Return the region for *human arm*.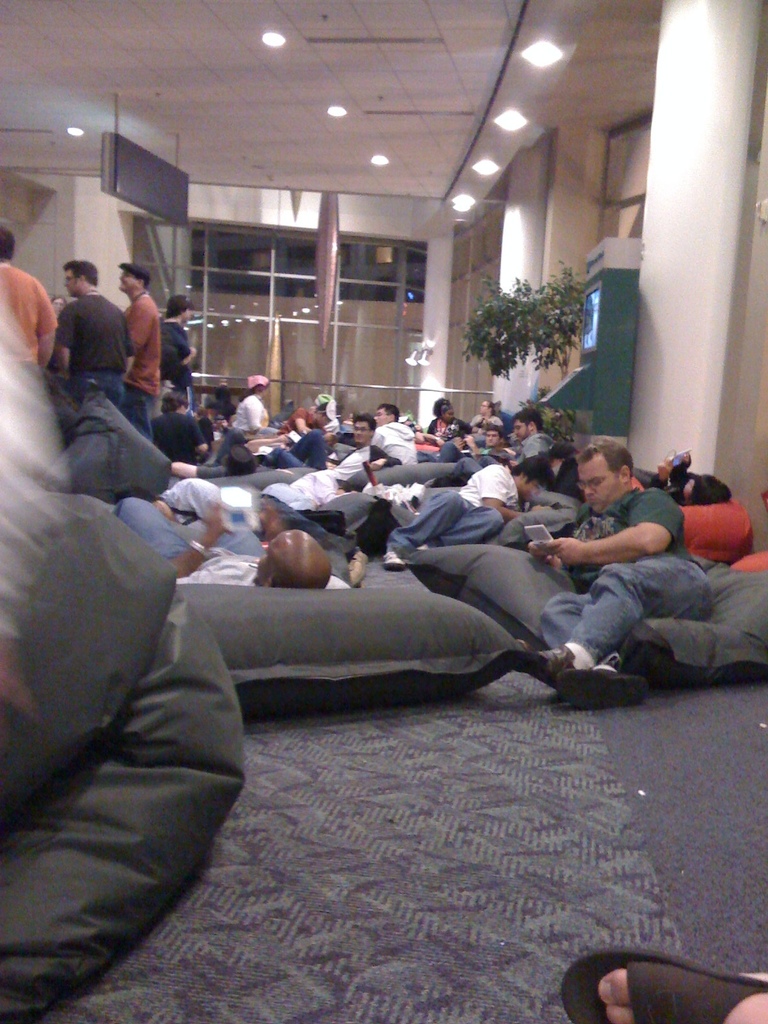
(464, 431, 483, 457).
